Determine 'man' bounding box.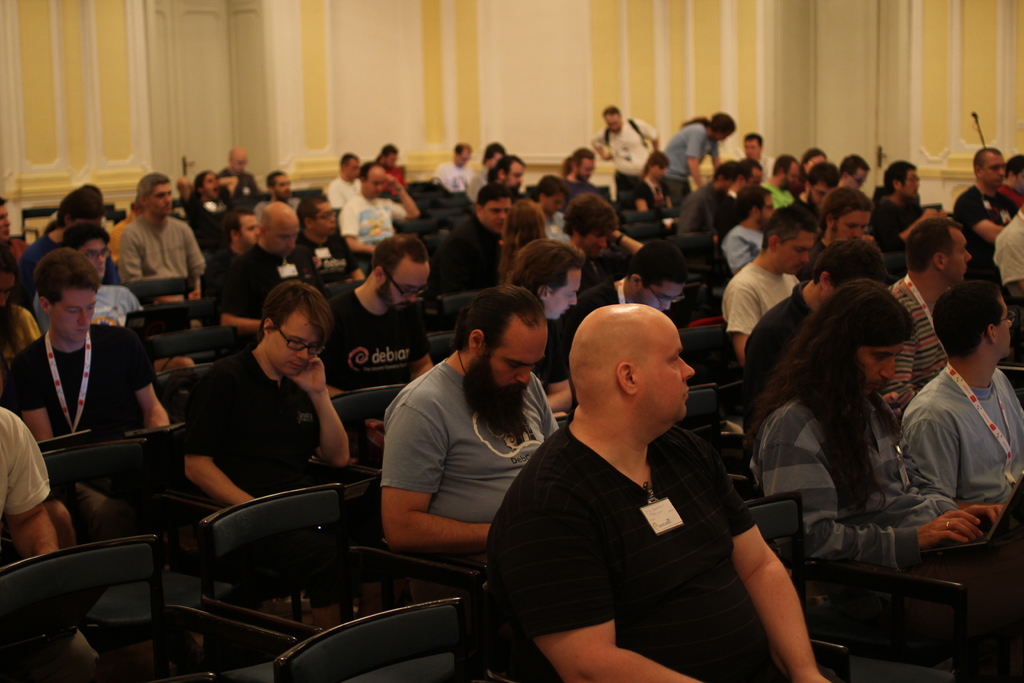
Determined: (x1=801, y1=163, x2=845, y2=214).
